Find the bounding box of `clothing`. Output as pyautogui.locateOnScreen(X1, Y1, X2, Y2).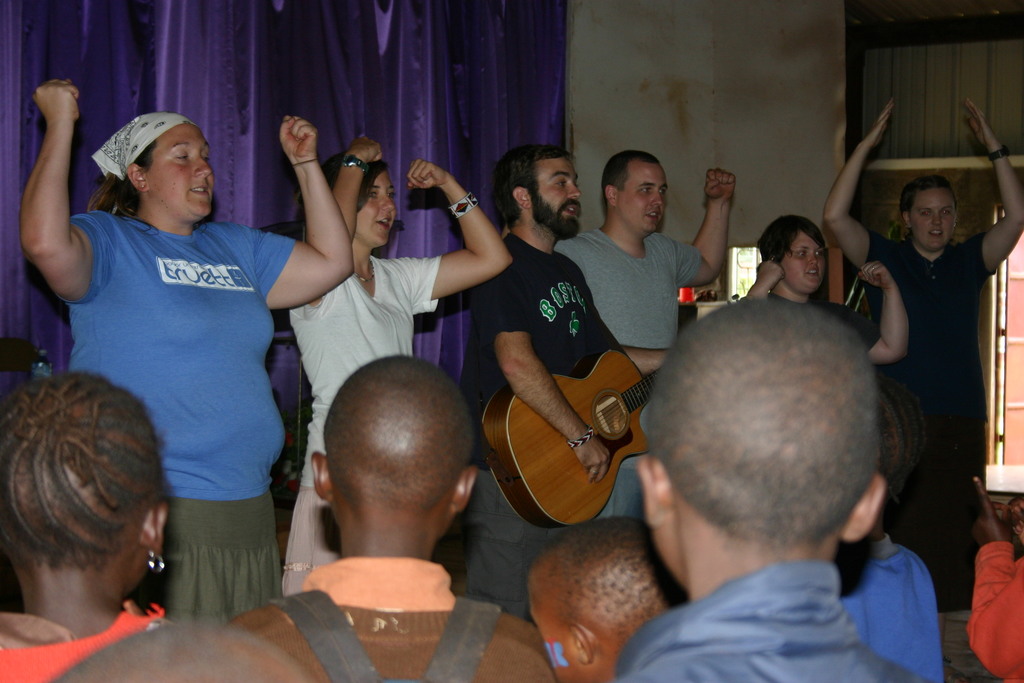
pyautogui.locateOnScreen(470, 227, 639, 466).
